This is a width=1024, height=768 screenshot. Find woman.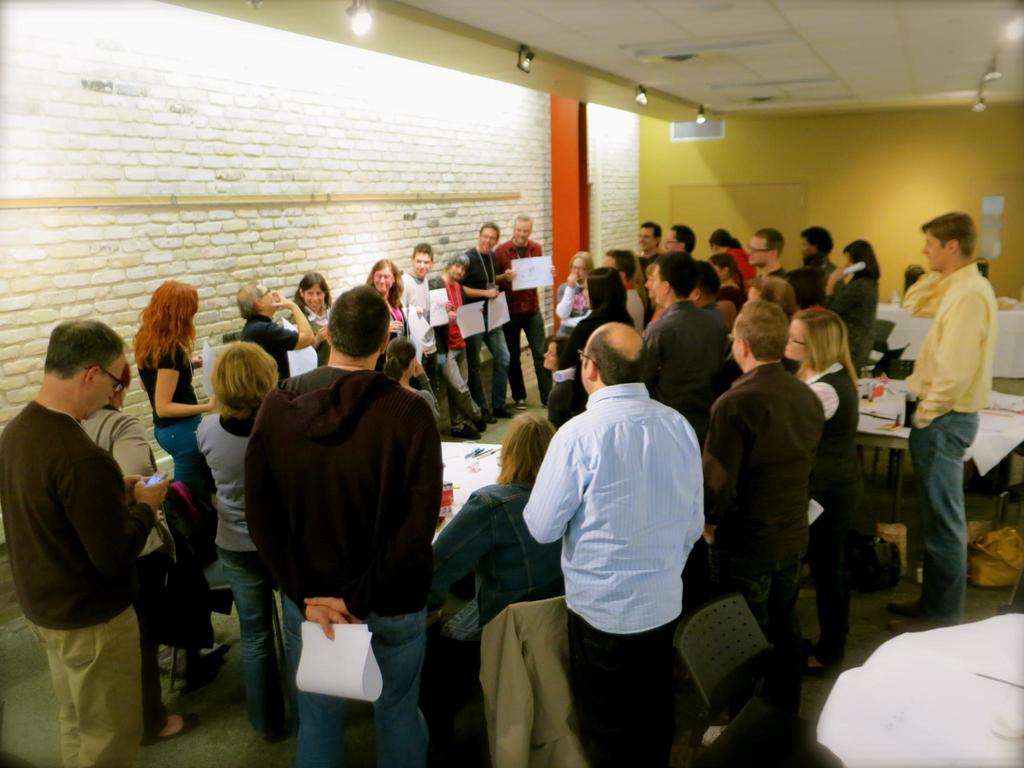
Bounding box: 374/338/433/426.
